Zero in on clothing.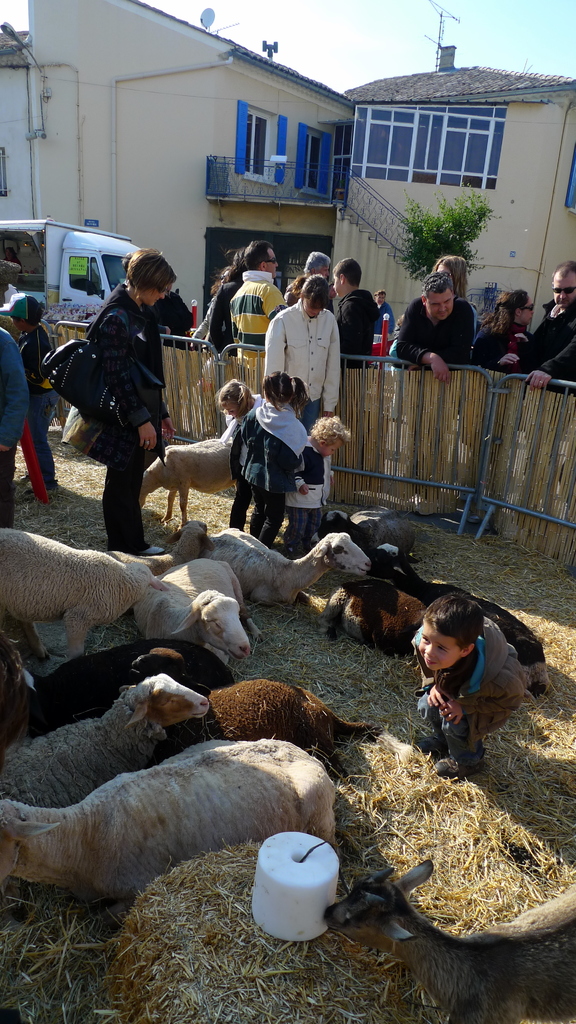
Zeroed in: (x1=83, y1=290, x2=193, y2=548).
